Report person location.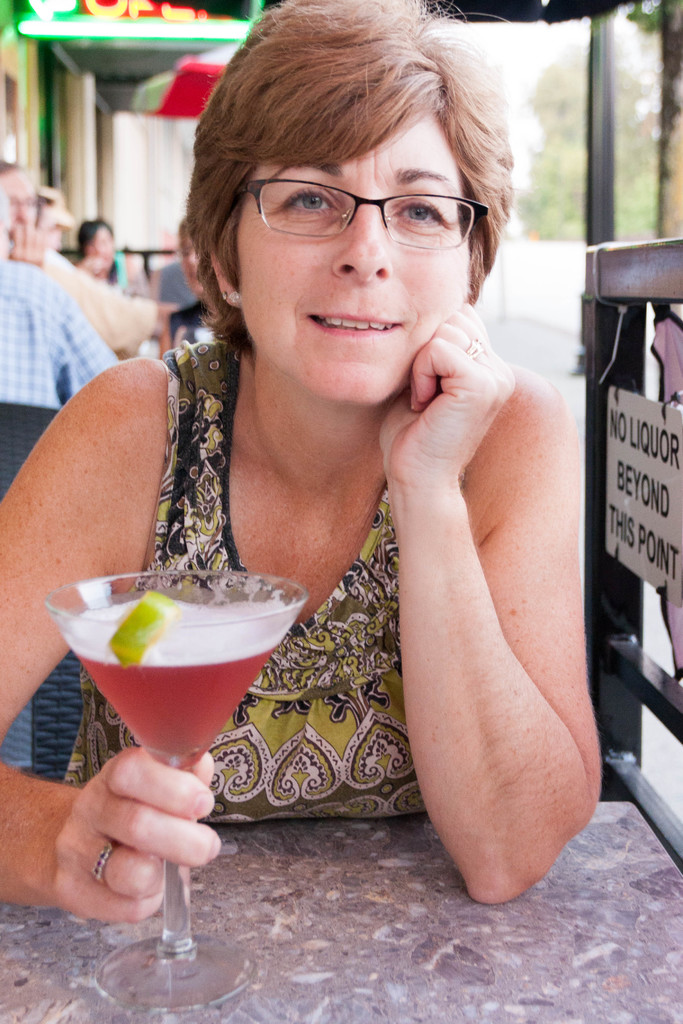
Report: Rect(149, 213, 208, 342).
